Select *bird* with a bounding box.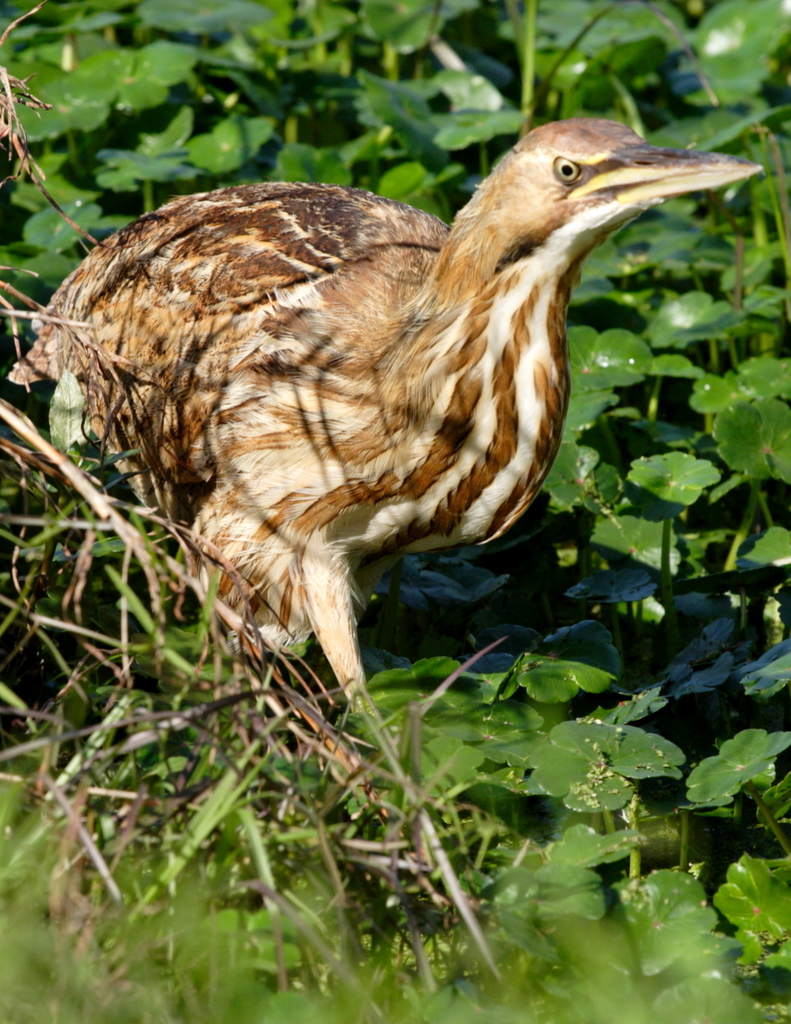
(x1=9, y1=88, x2=768, y2=1013).
